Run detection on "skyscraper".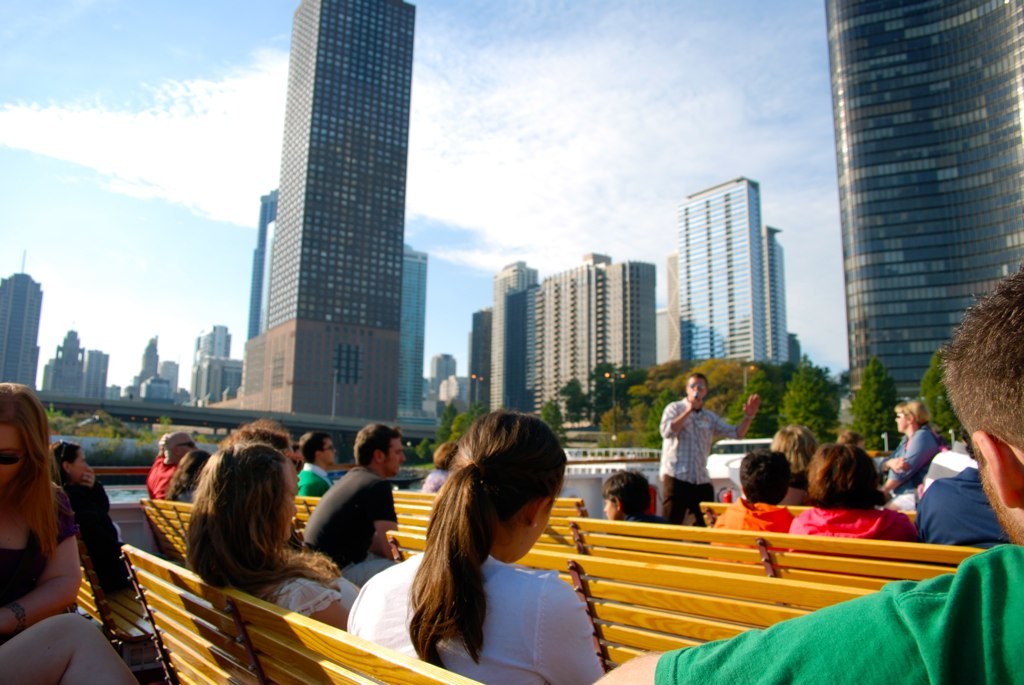
Result: crop(464, 250, 648, 407).
